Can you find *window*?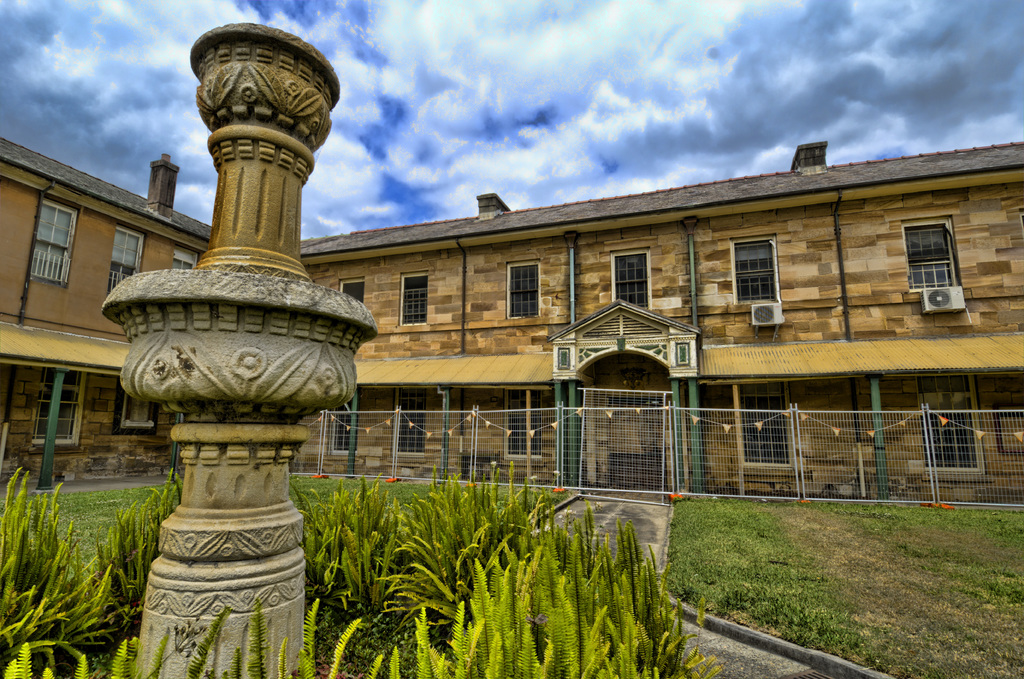
Yes, bounding box: rect(504, 390, 542, 461).
